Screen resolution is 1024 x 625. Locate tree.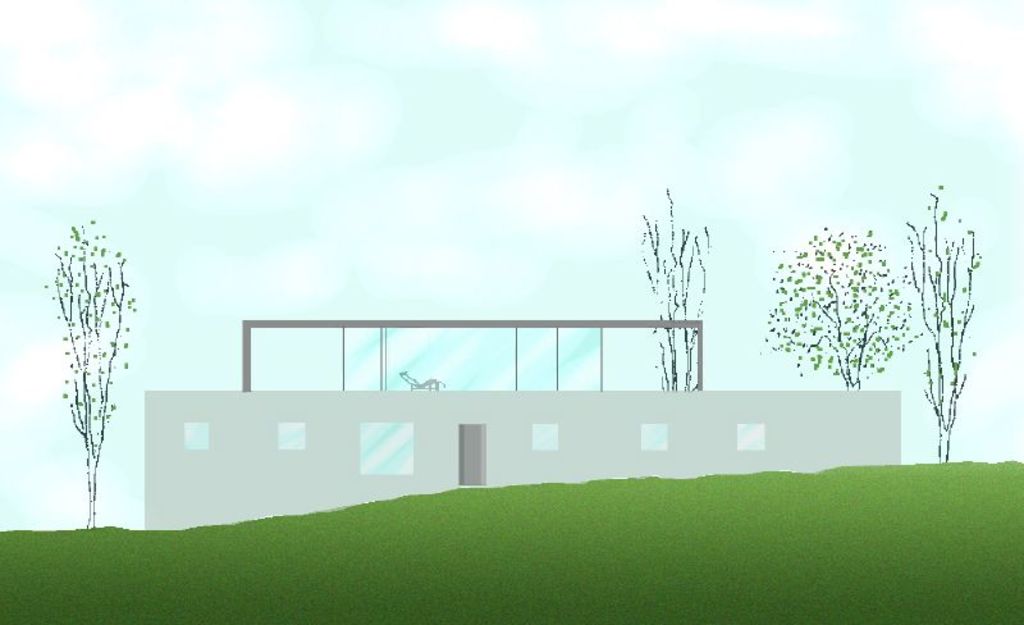
[641,186,709,396].
